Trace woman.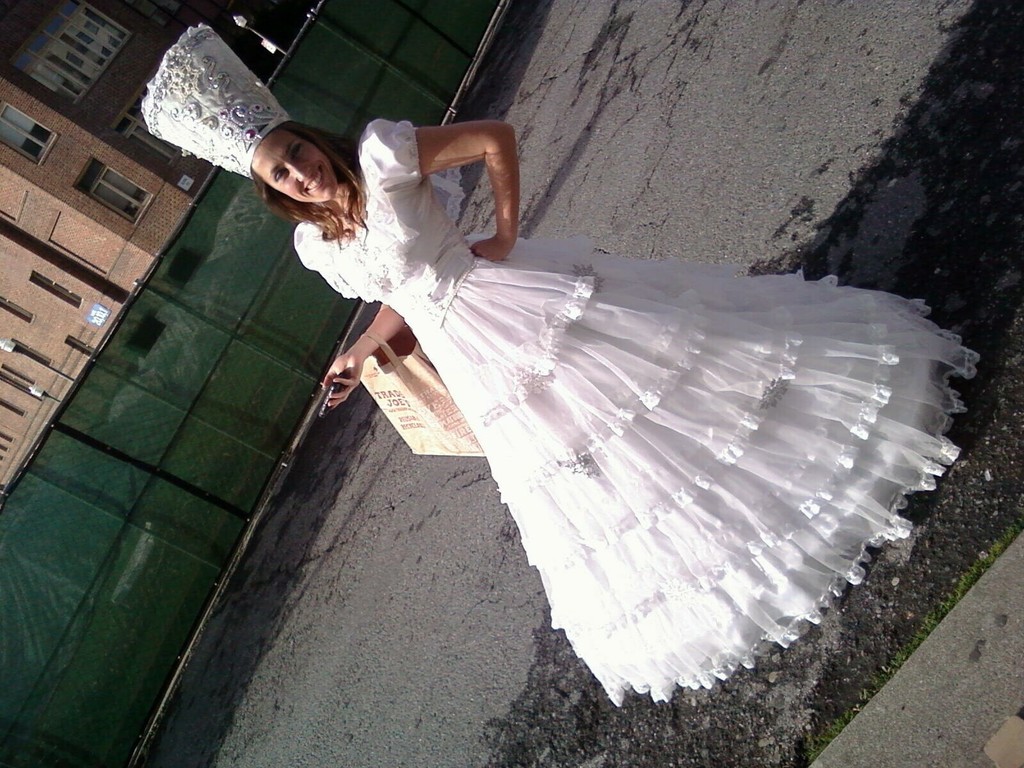
Traced to BBox(246, 68, 930, 760).
